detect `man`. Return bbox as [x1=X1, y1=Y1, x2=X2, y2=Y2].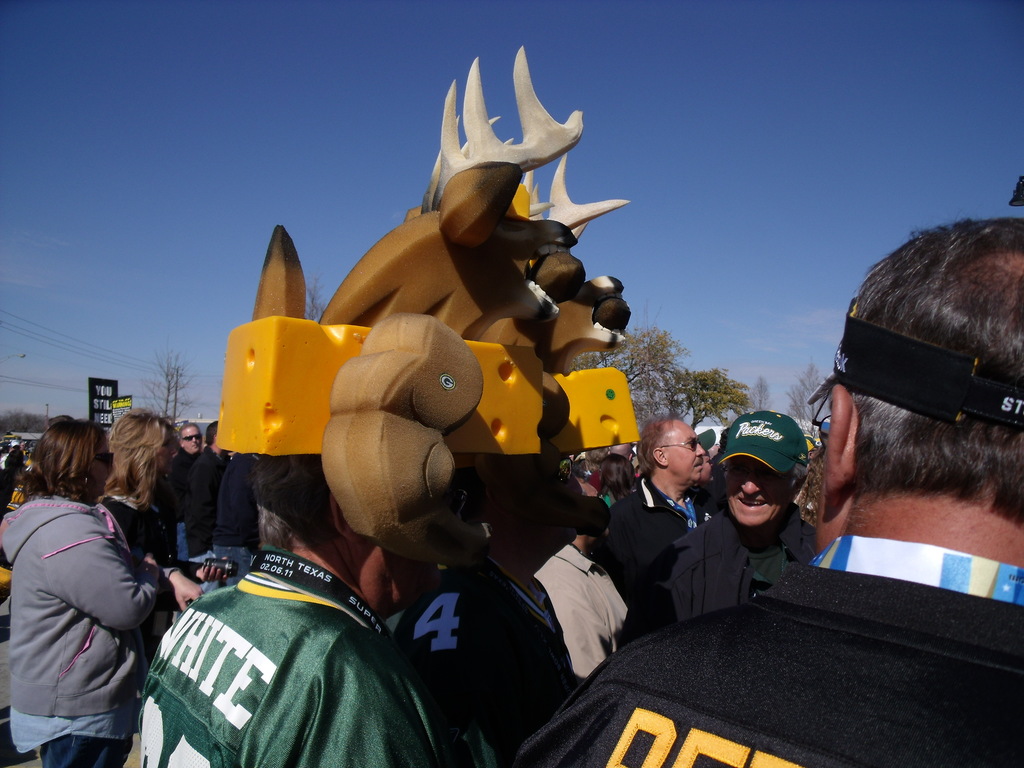
[x1=167, y1=419, x2=209, y2=564].
